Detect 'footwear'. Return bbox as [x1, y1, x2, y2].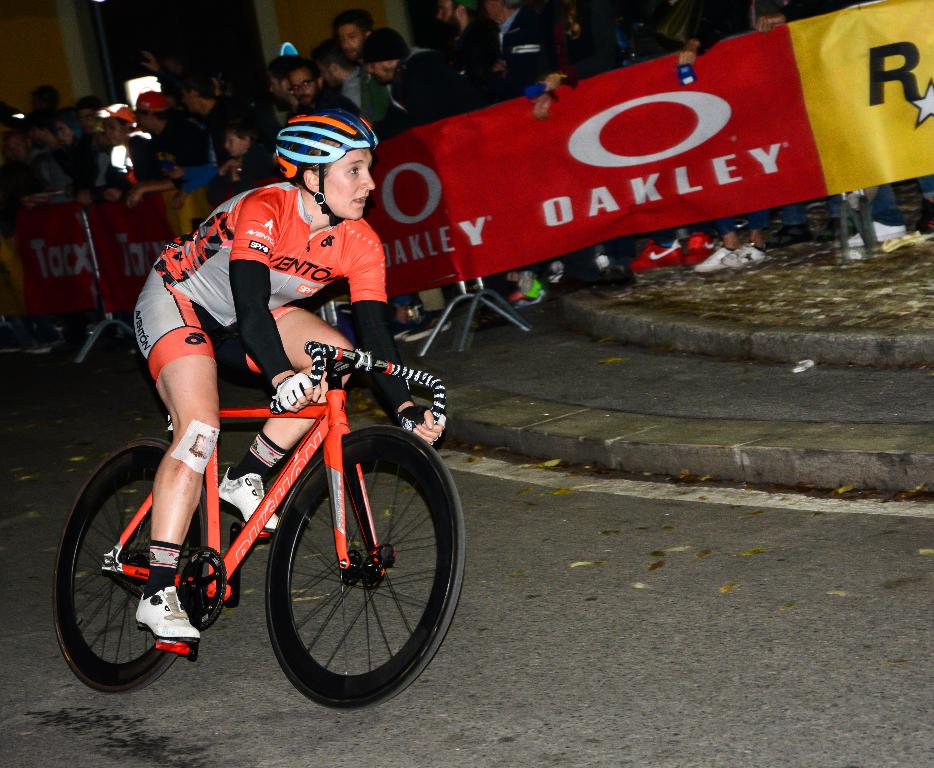
[136, 585, 201, 642].
